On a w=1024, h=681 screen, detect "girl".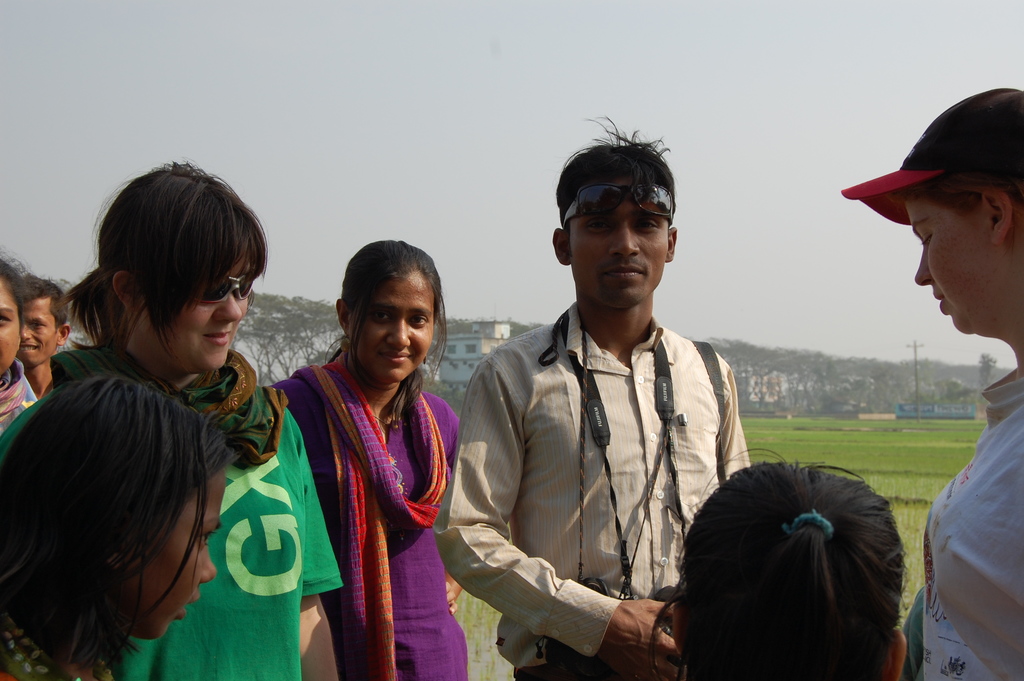
bbox=[0, 254, 45, 444].
